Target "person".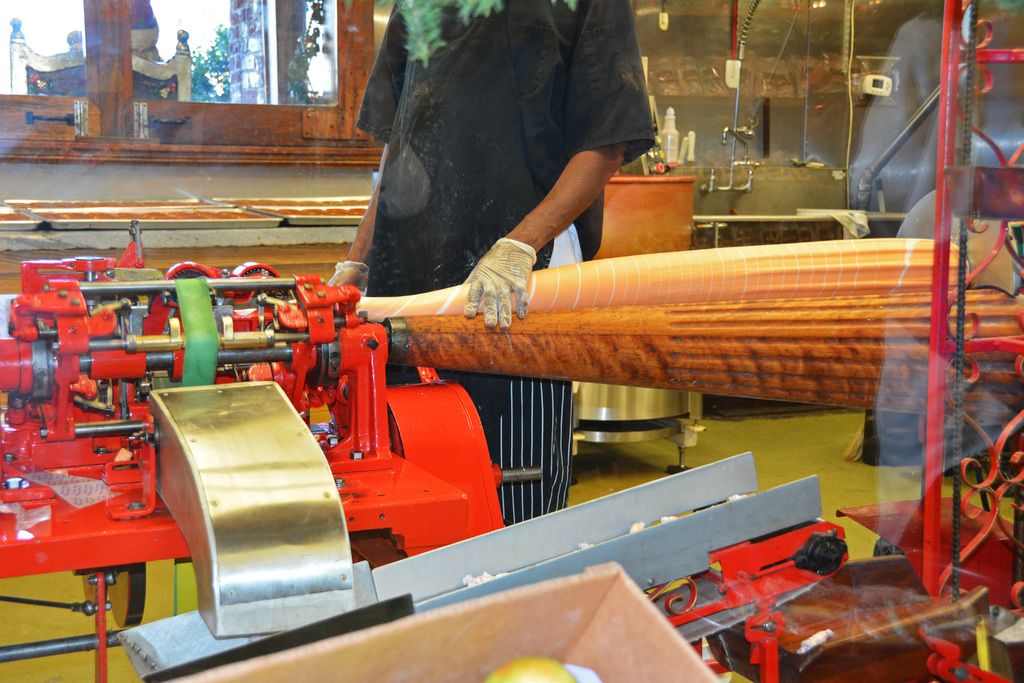
Target region: [left=328, top=0, right=652, bottom=523].
